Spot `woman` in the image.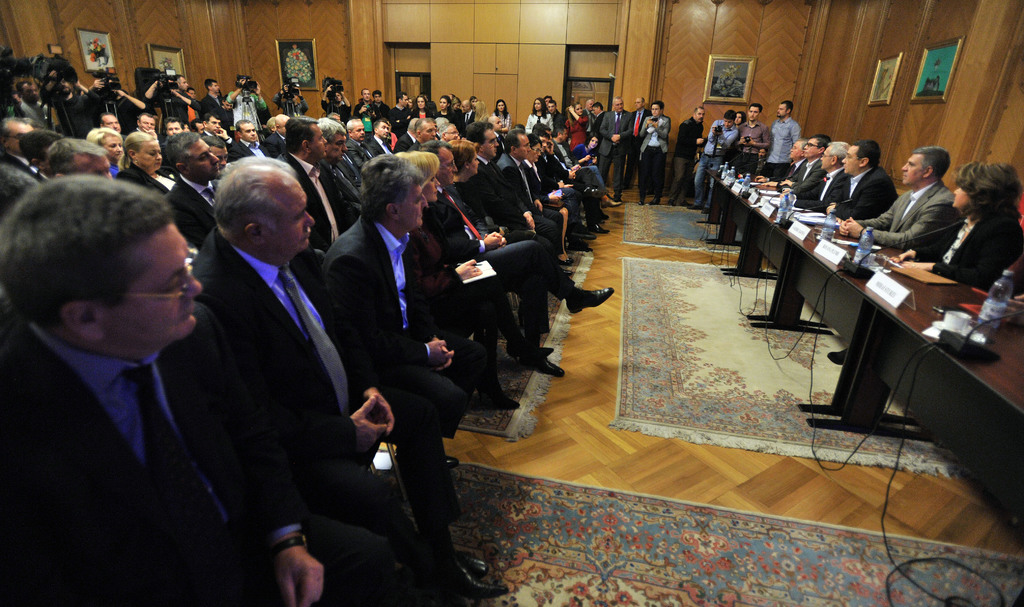
`woman` found at crop(564, 104, 591, 150).
